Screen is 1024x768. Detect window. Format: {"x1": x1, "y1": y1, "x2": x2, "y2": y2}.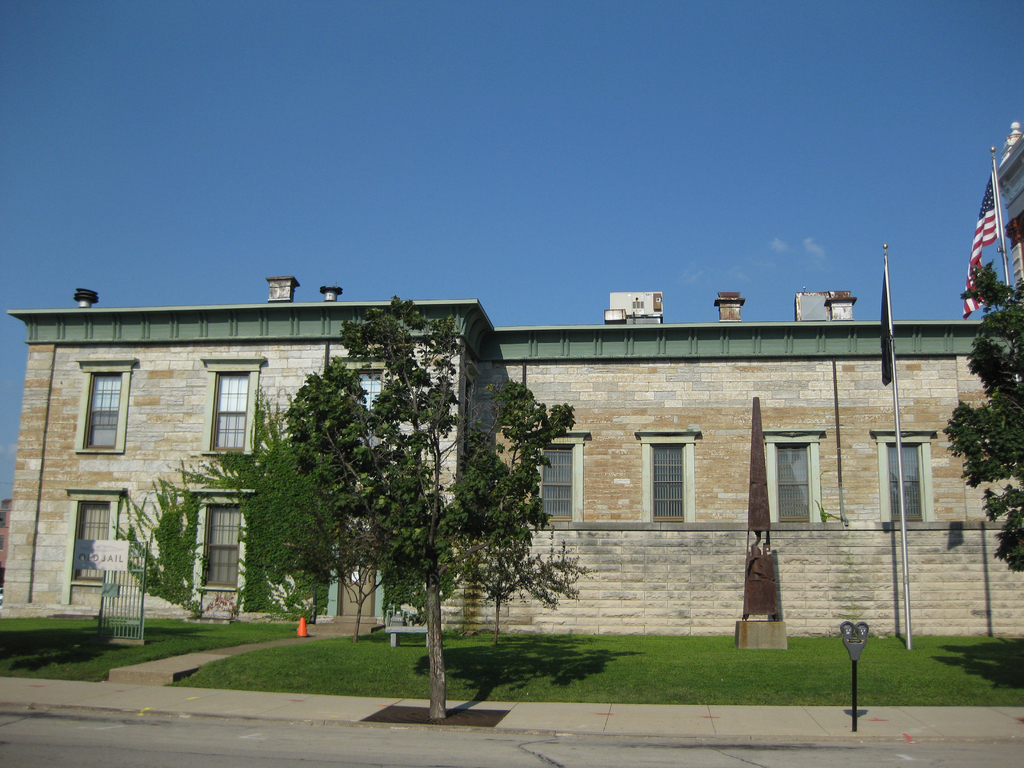
{"x1": 204, "y1": 501, "x2": 250, "y2": 593}.
